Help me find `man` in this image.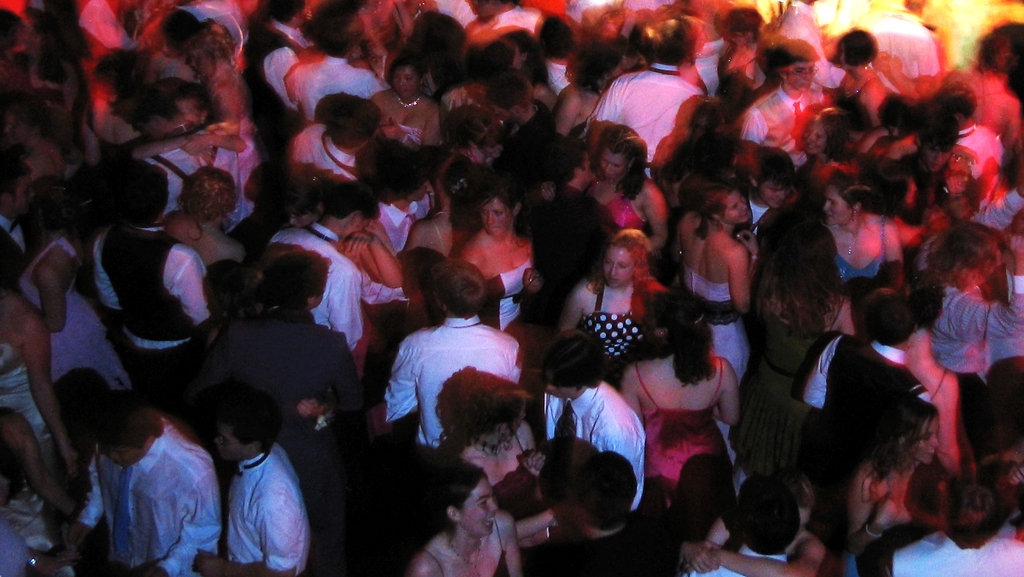
Found it: select_region(897, 103, 961, 228).
